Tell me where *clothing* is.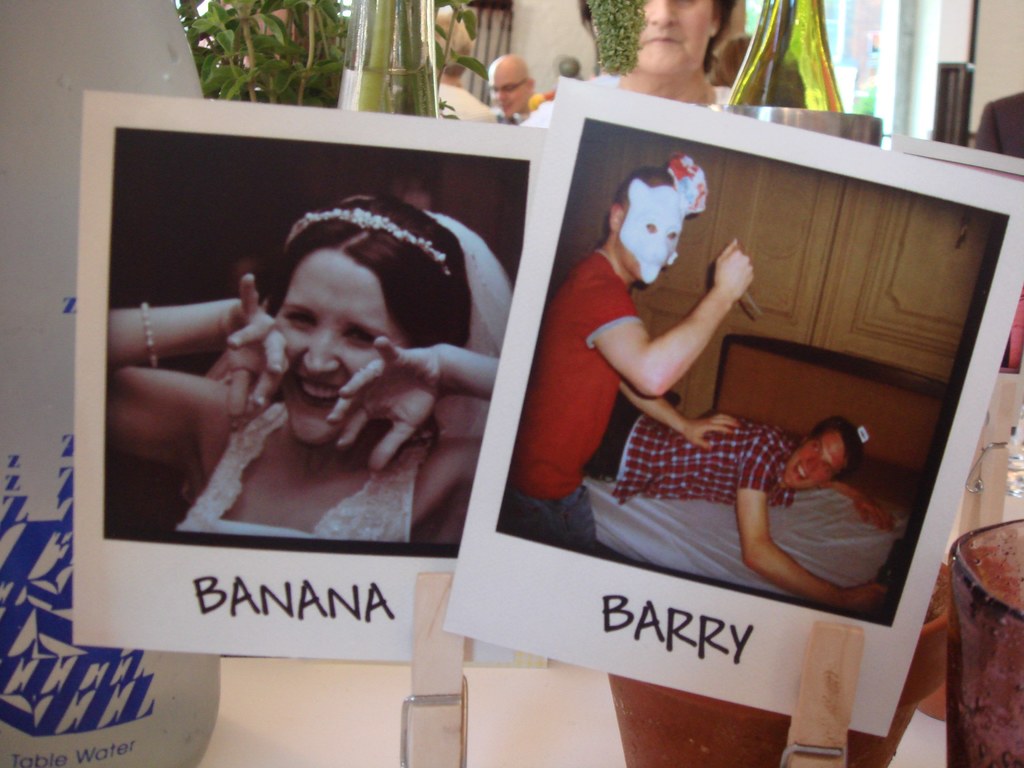
*clothing* is at pyautogui.locateOnScreen(580, 388, 806, 503).
